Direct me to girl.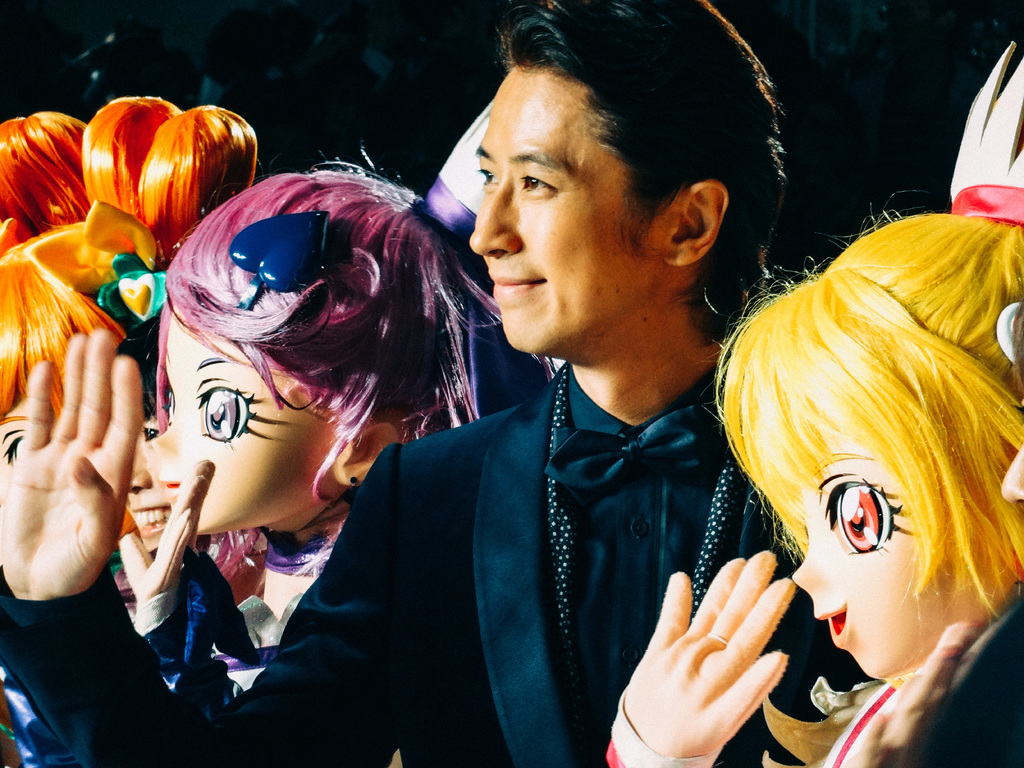
Direction: region(122, 154, 556, 713).
